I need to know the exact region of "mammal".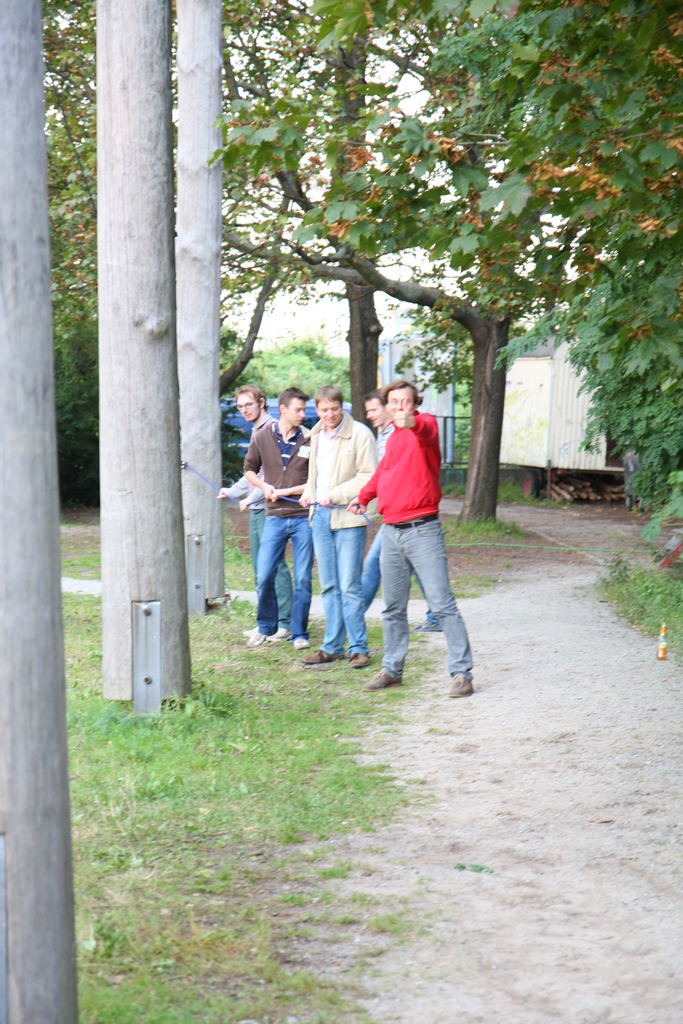
Region: (x1=220, y1=377, x2=295, y2=643).
